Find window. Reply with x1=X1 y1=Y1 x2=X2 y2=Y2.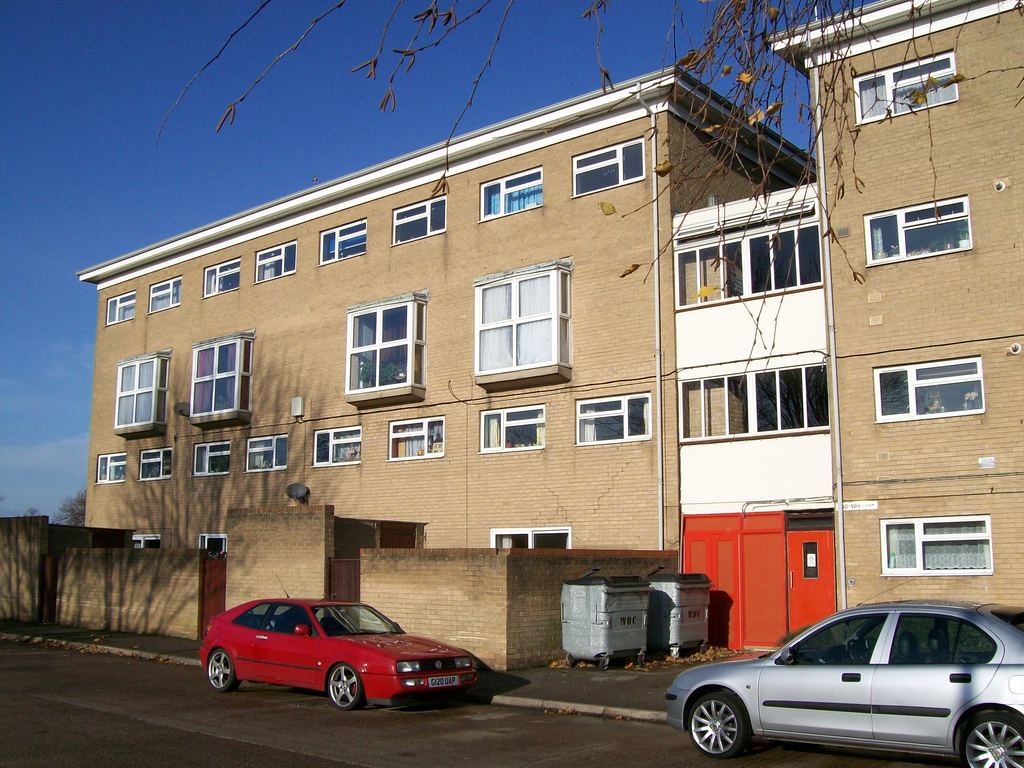
x1=198 y1=262 x2=237 y2=295.
